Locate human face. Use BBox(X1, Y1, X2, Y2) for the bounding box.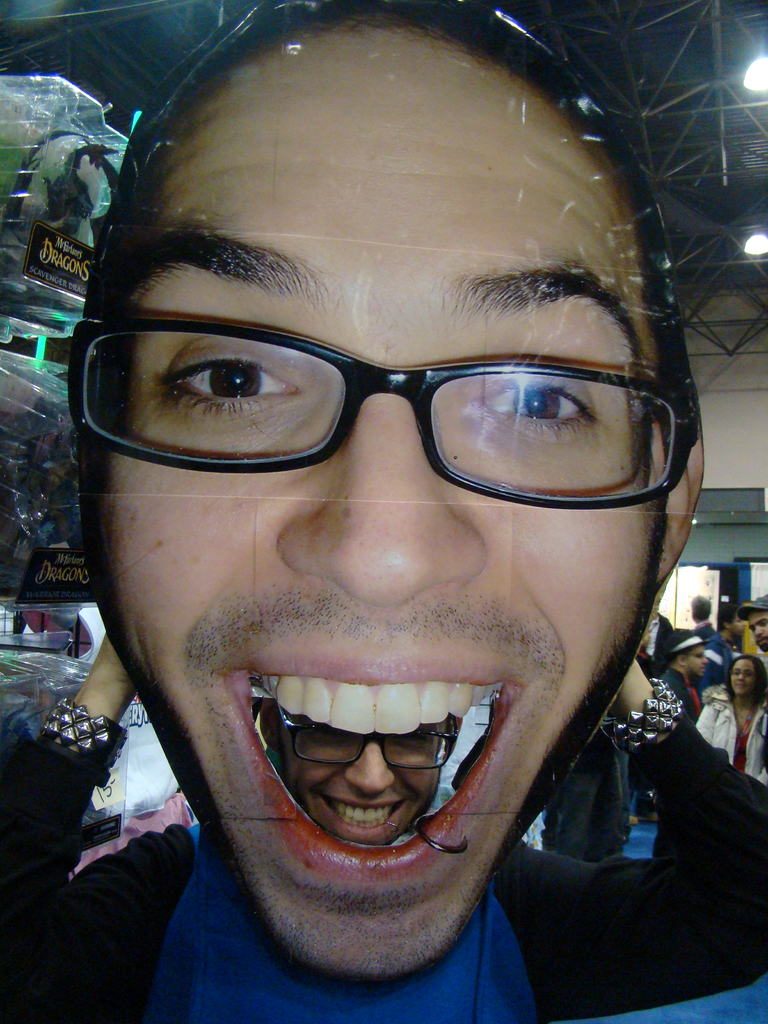
BBox(275, 725, 443, 851).
